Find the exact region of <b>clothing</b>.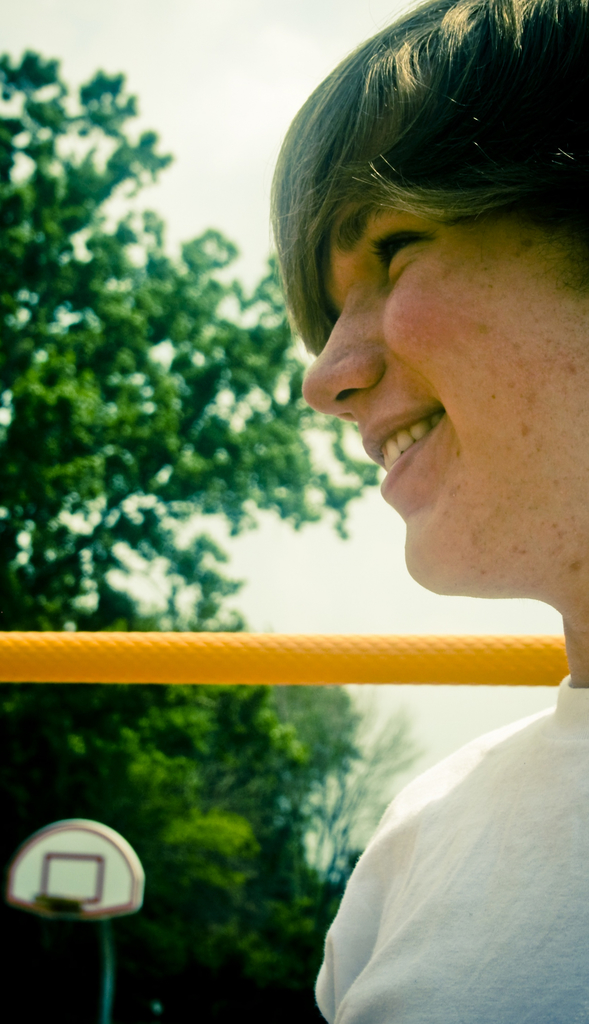
Exact region: select_region(307, 659, 588, 1023).
